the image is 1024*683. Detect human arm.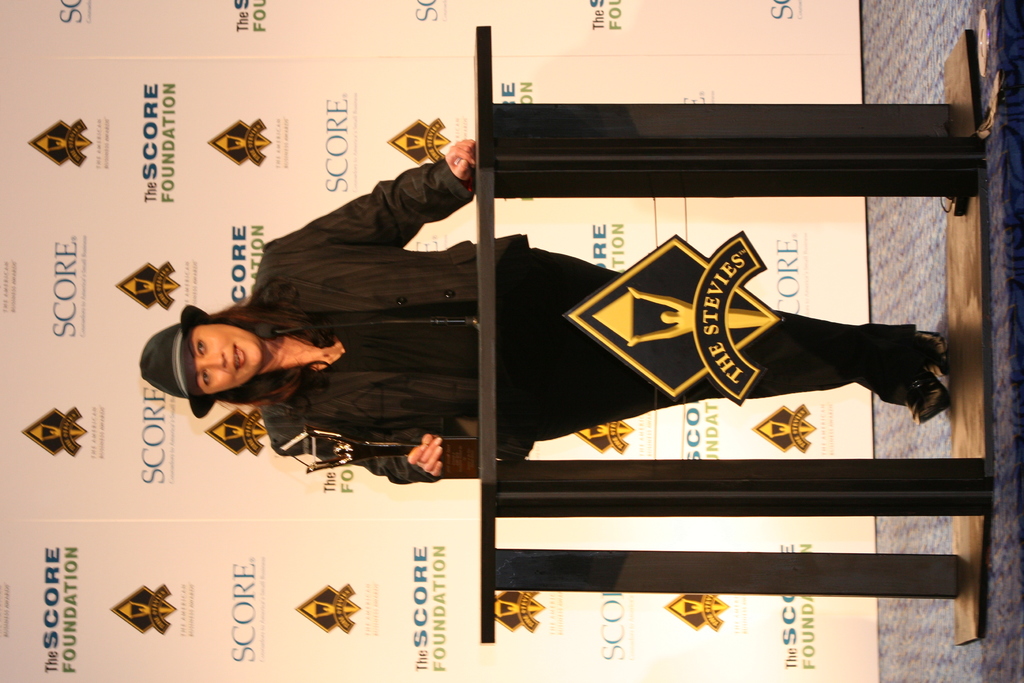
Detection: 291,136,498,256.
